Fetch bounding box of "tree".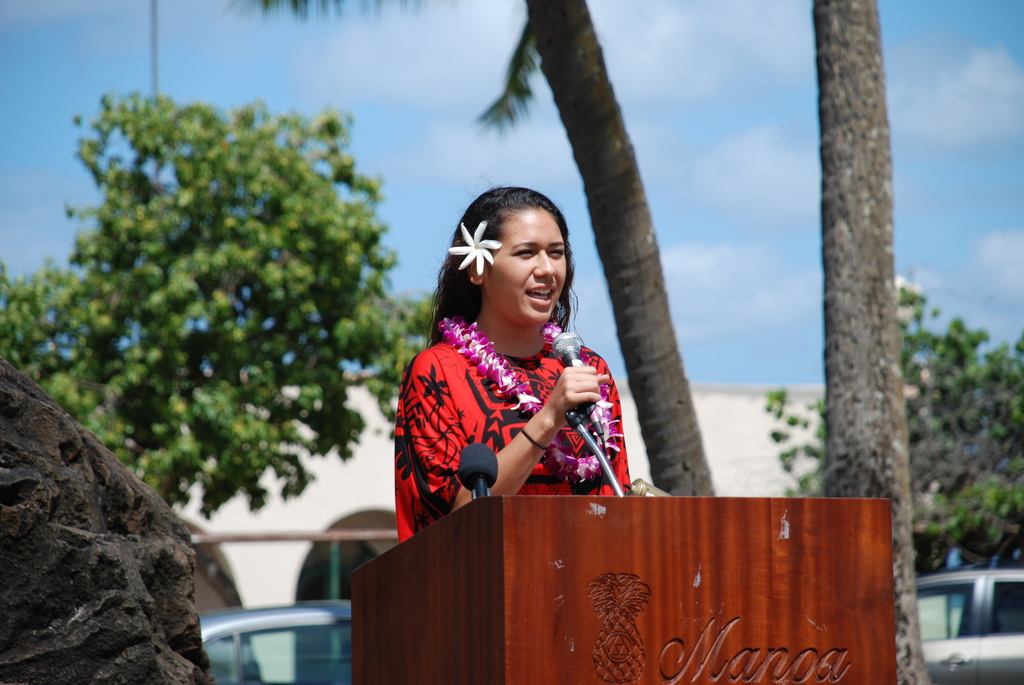
Bbox: 761, 276, 1023, 572.
